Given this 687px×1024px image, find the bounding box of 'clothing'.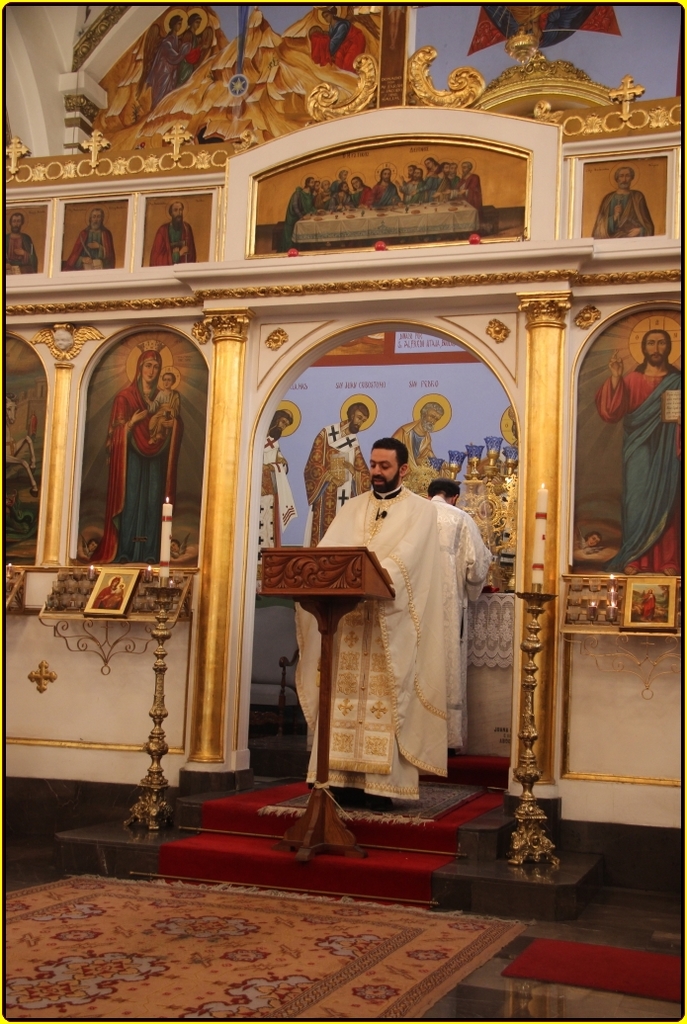
328,449,476,718.
